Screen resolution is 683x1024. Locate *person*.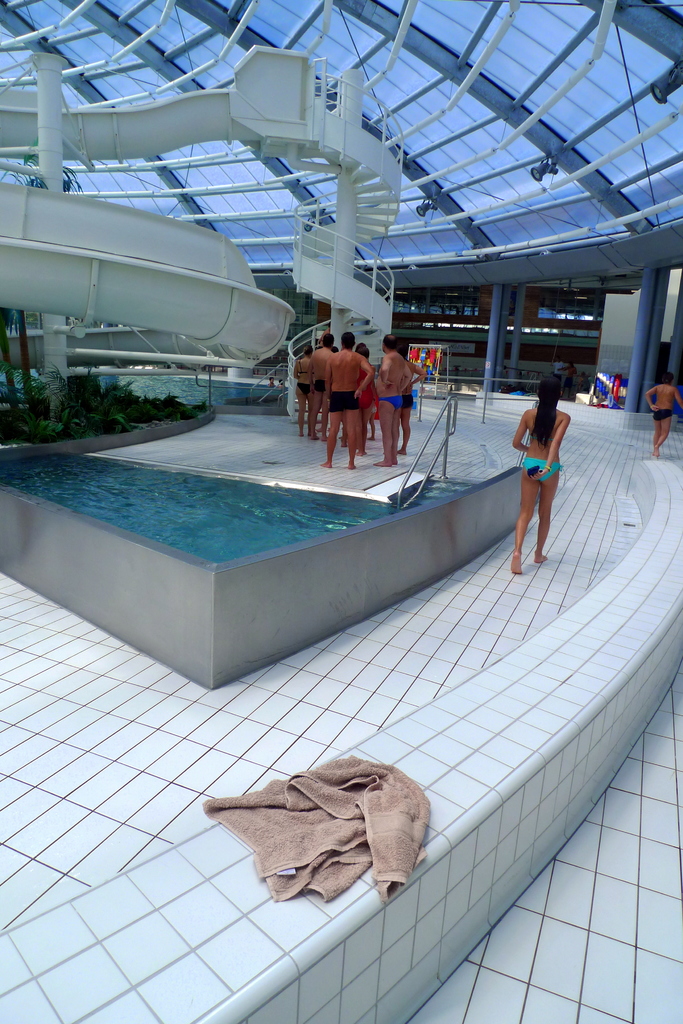
l=641, t=372, r=676, b=463.
